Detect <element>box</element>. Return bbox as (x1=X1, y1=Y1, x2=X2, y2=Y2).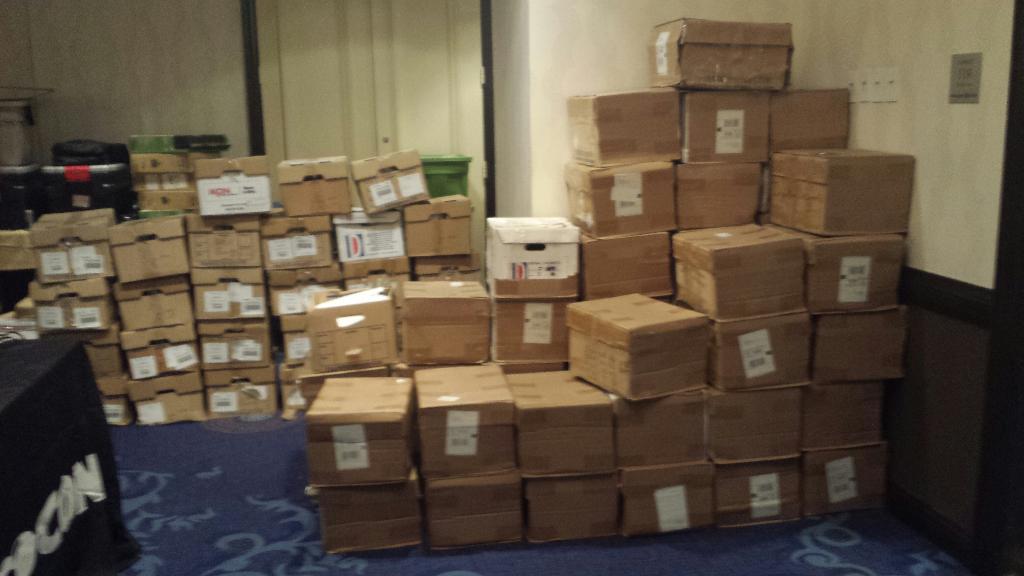
(x1=552, y1=161, x2=680, y2=231).
